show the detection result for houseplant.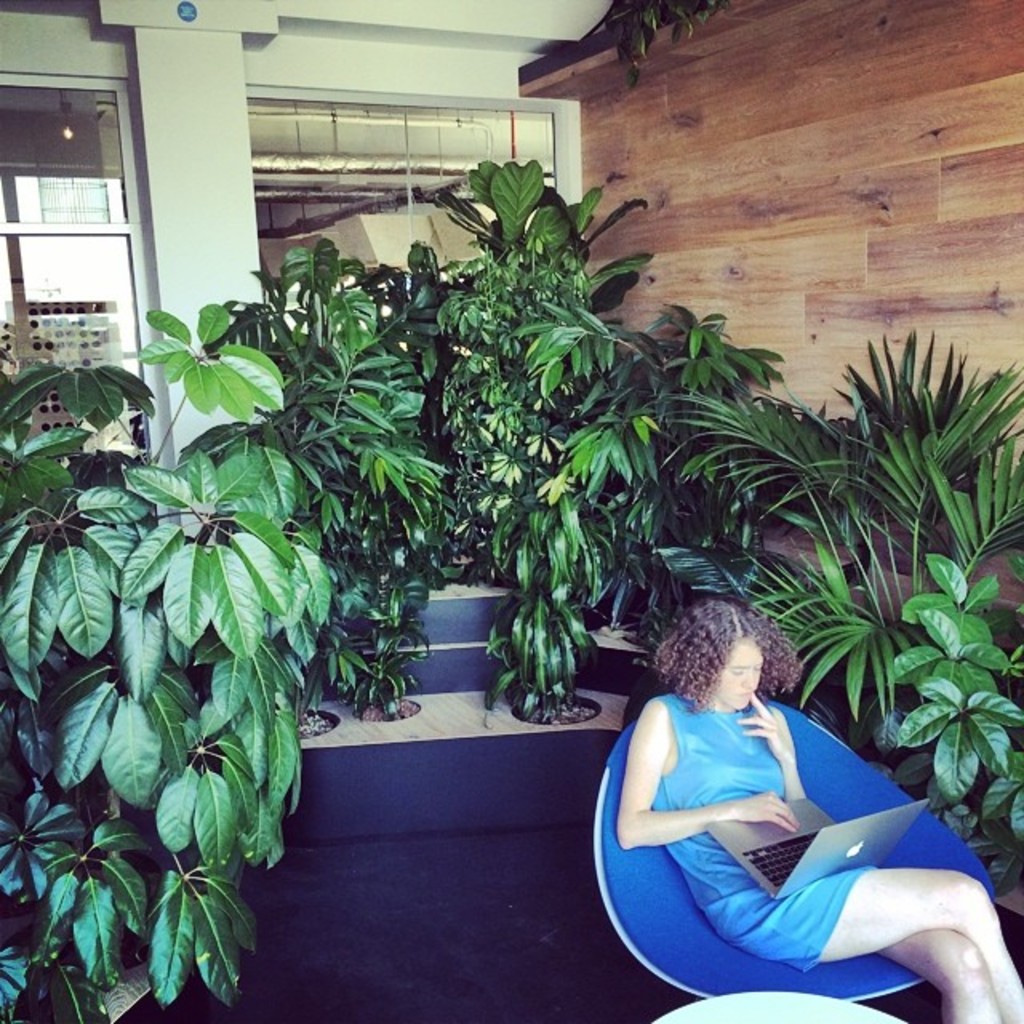
(left=886, top=542, right=1016, bottom=810).
